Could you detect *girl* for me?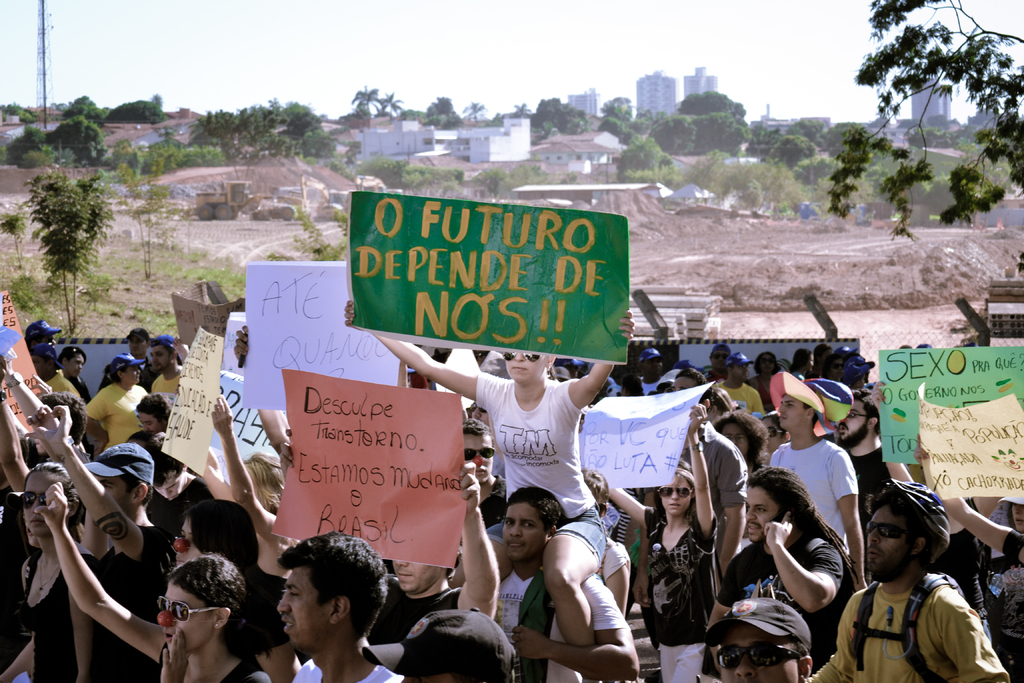
Detection result: 607,402,717,682.
